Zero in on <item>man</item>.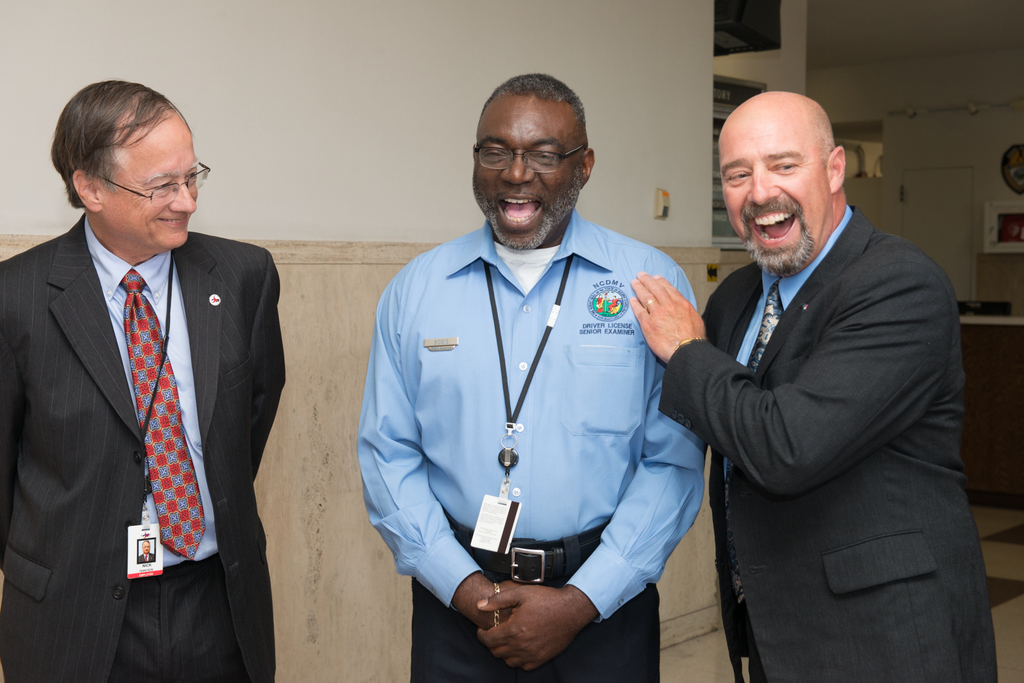
Zeroed in: [660,76,983,682].
